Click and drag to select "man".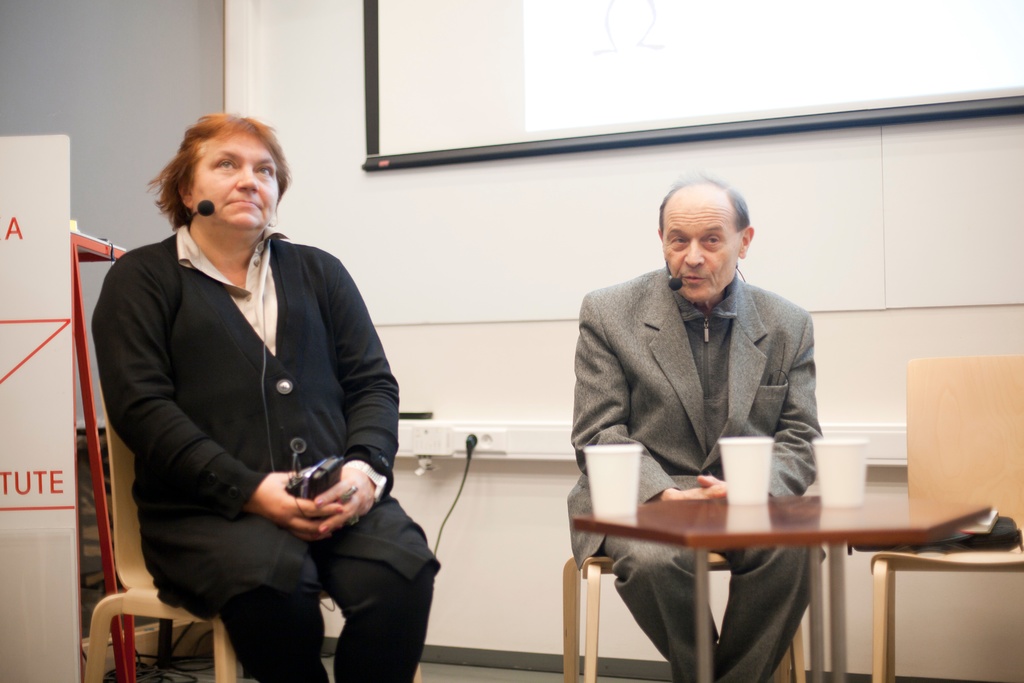
Selection: {"x1": 90, "y1": 110, "x2": 439, "y2": 682}.
